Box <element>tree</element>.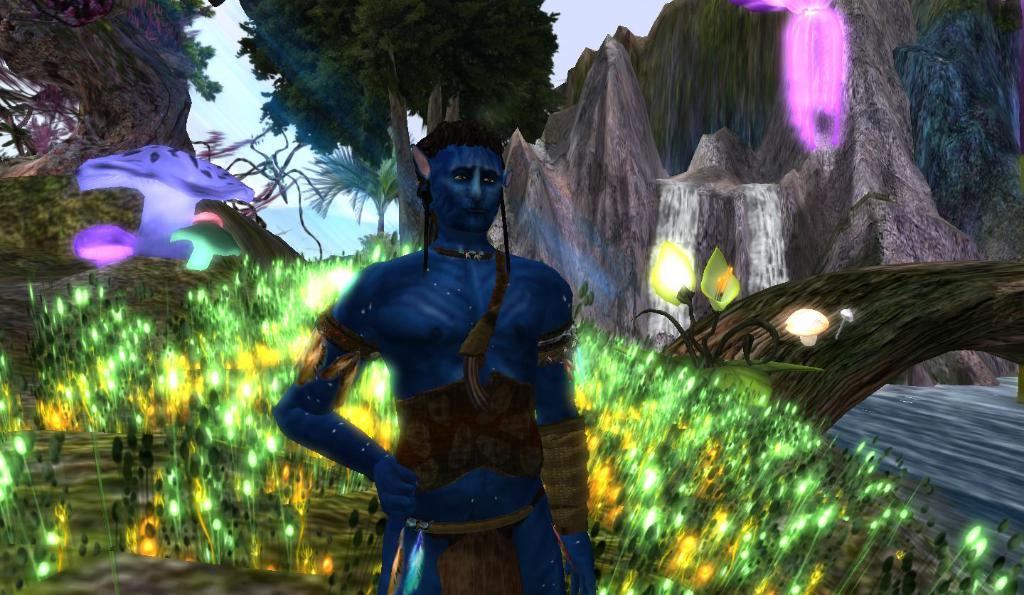
(234, 0, 560, 243).
